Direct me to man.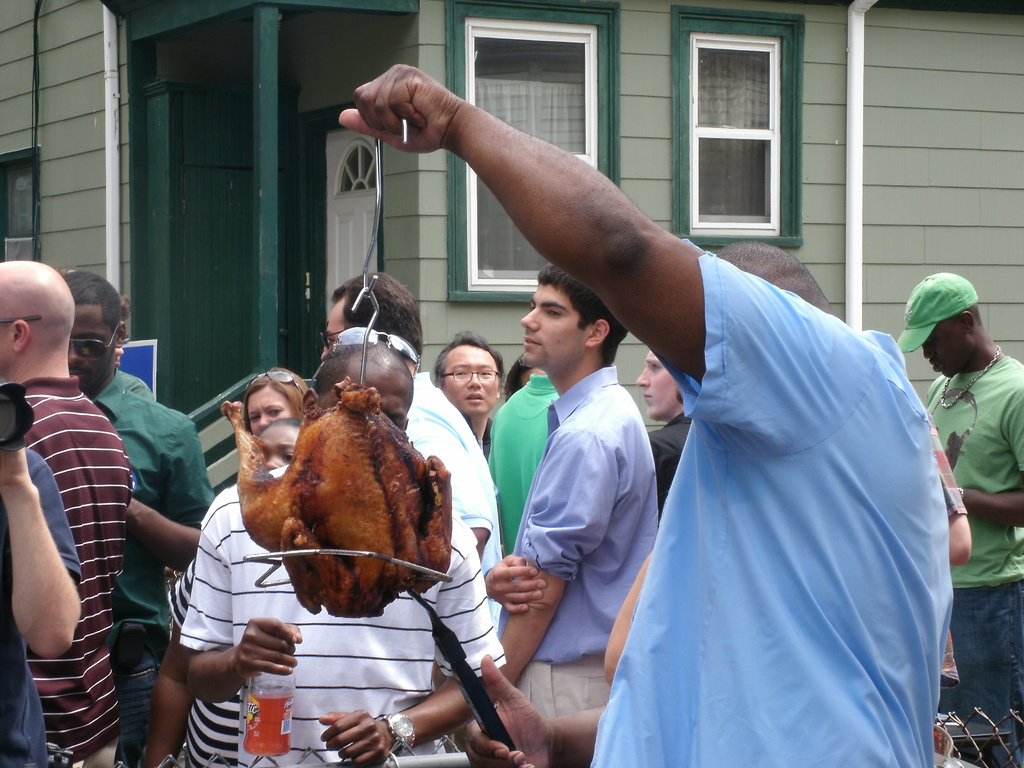
Direction: bbox=[317, 268, 499, 639].
